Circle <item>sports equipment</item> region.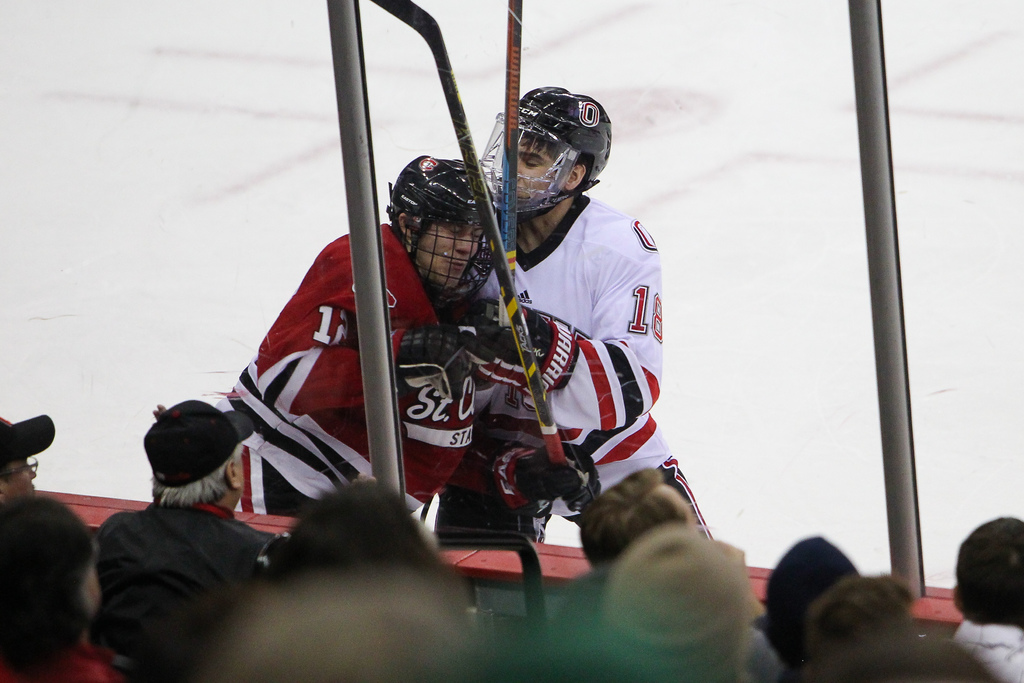
Region: [left=373, top=0, right=567, bottom=461].
